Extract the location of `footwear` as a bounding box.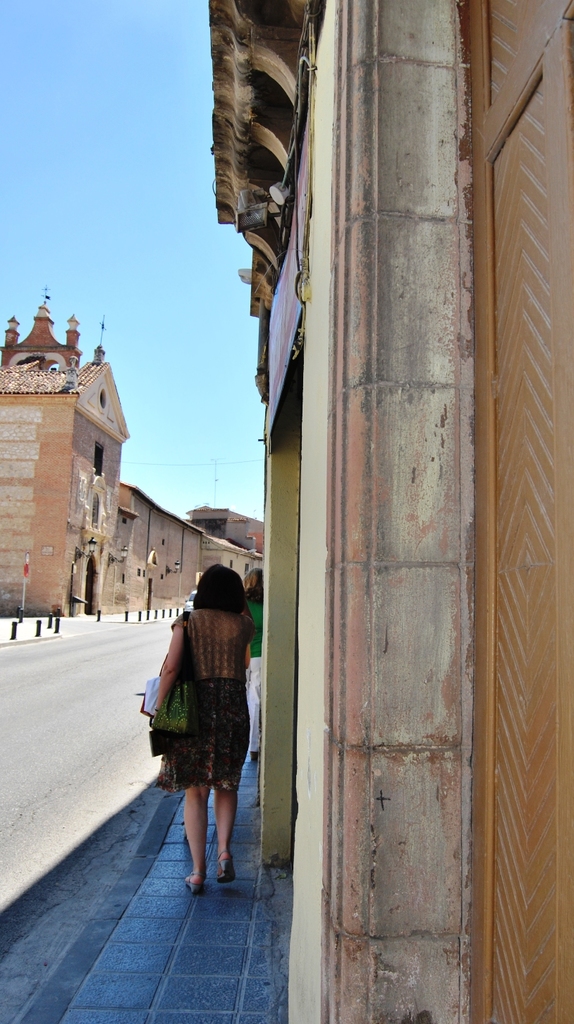
left=183, top=873, right=206, bottom=896.
